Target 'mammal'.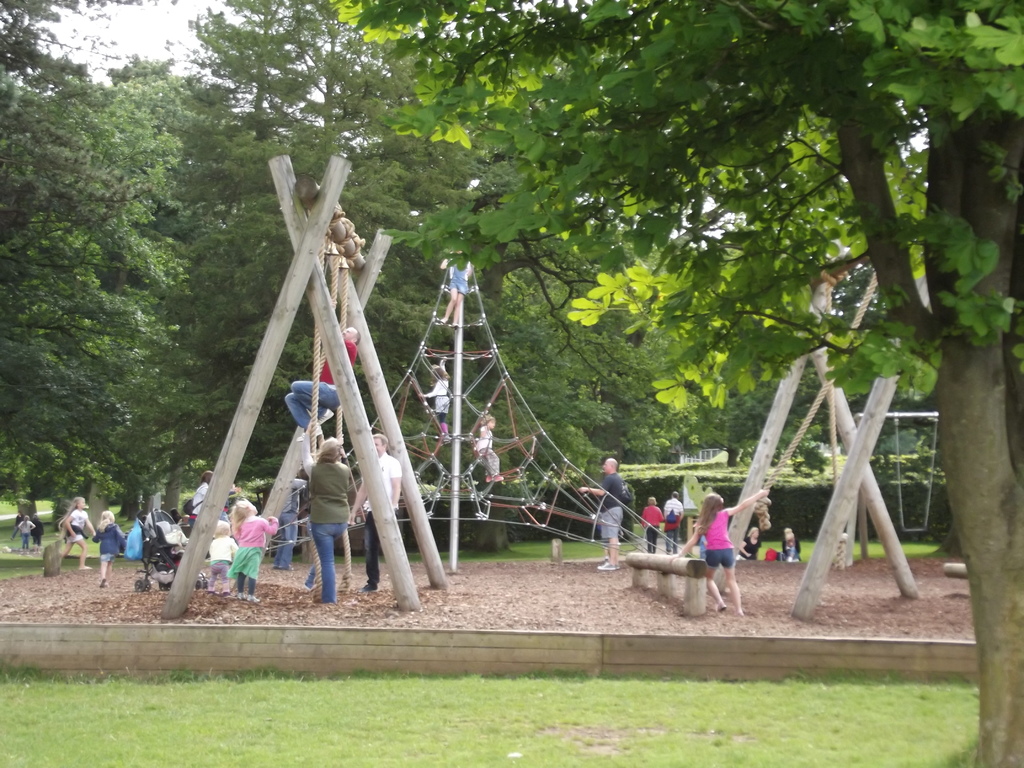
Target region: region(273, 483, 301, 570).
